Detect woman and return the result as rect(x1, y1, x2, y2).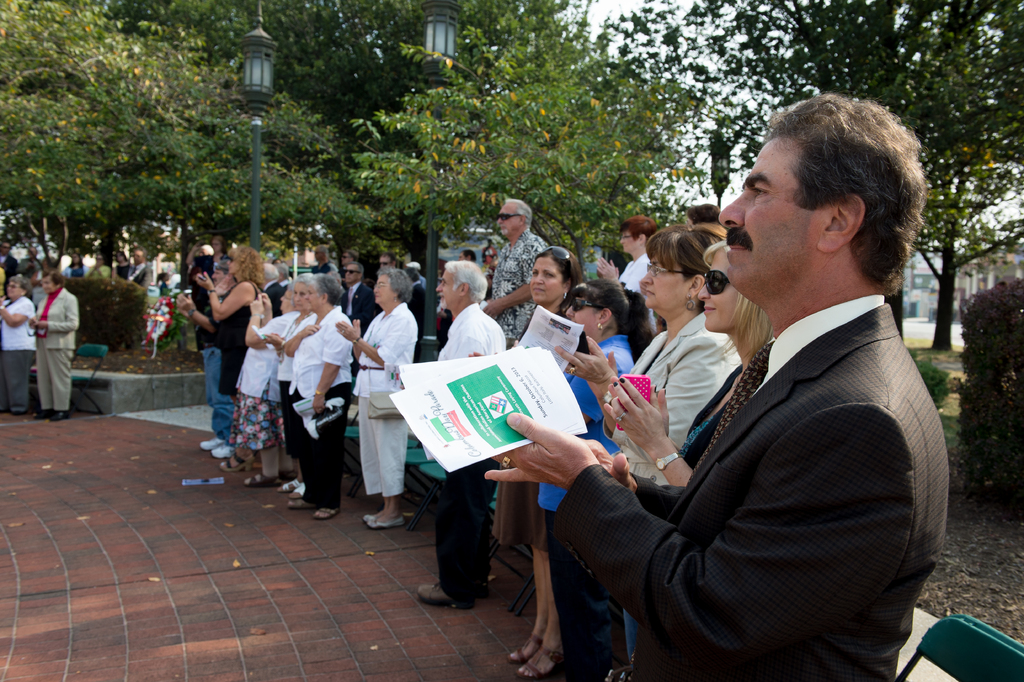
rect(541, 218, 744, 484).
